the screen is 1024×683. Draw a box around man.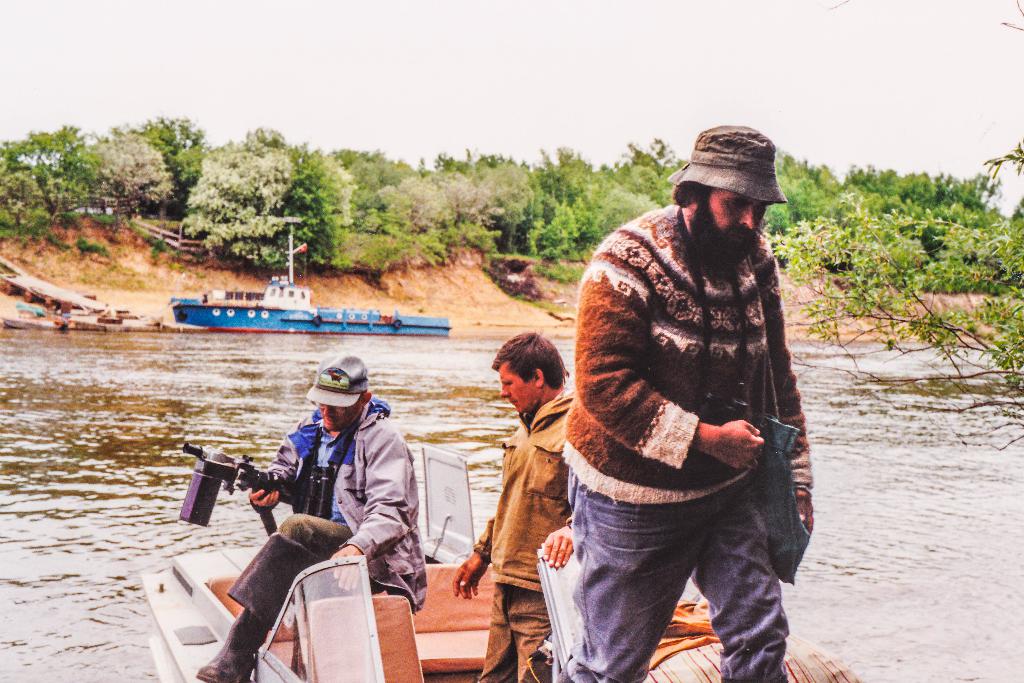
l=454, t=330, r=578, b=682.
